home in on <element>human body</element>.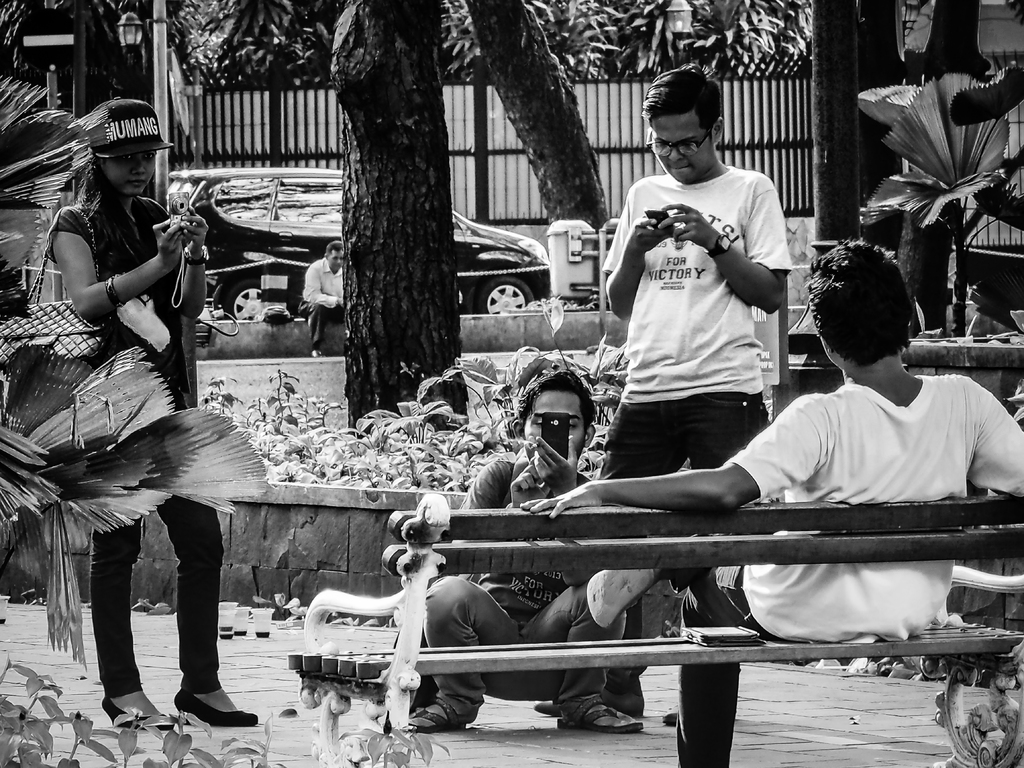
Homed in at <box>288,252,350,358</box>.
